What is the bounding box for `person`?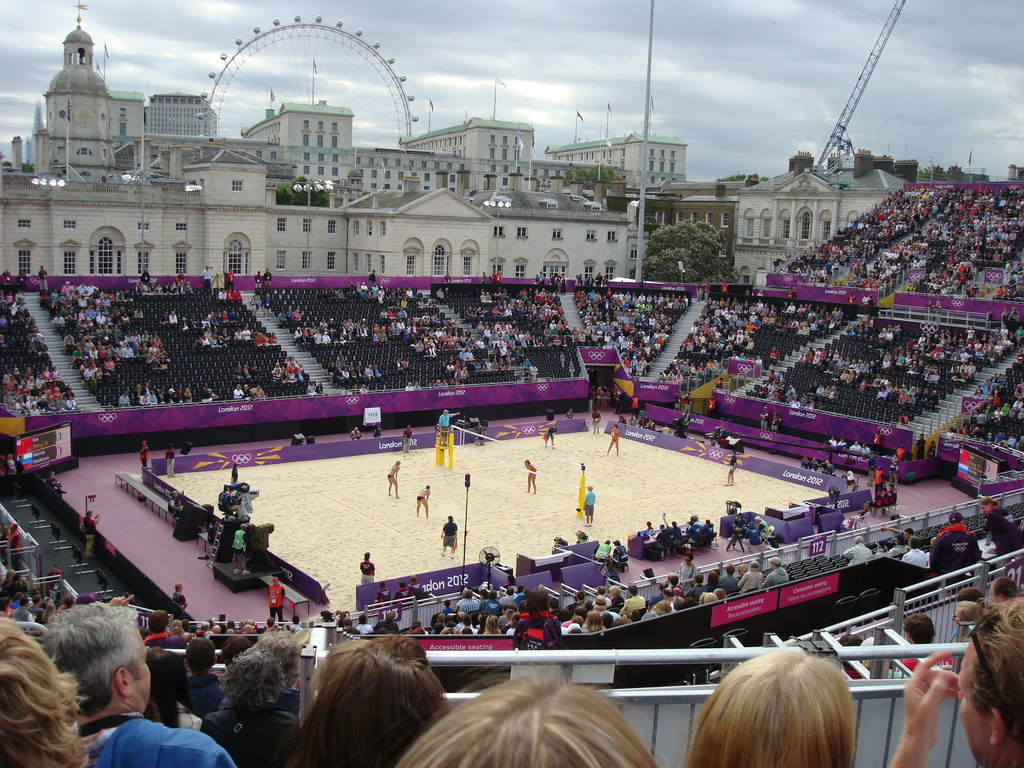
<bbox>461, 616, 479, 636</bbox>.
